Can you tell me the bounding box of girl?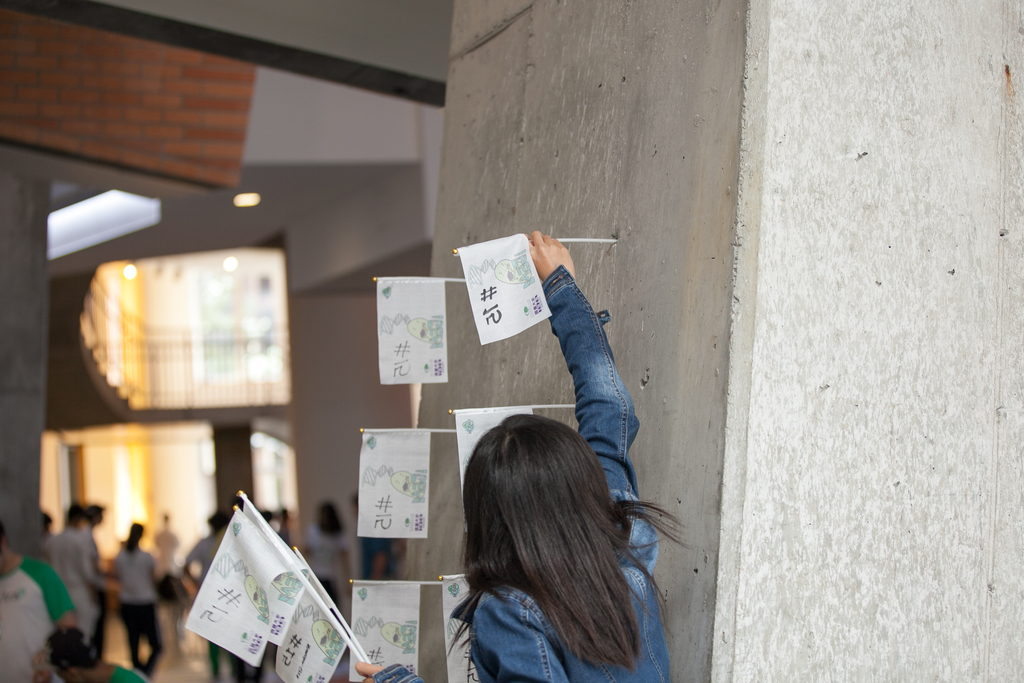
box(353, 227, 698, 682).
